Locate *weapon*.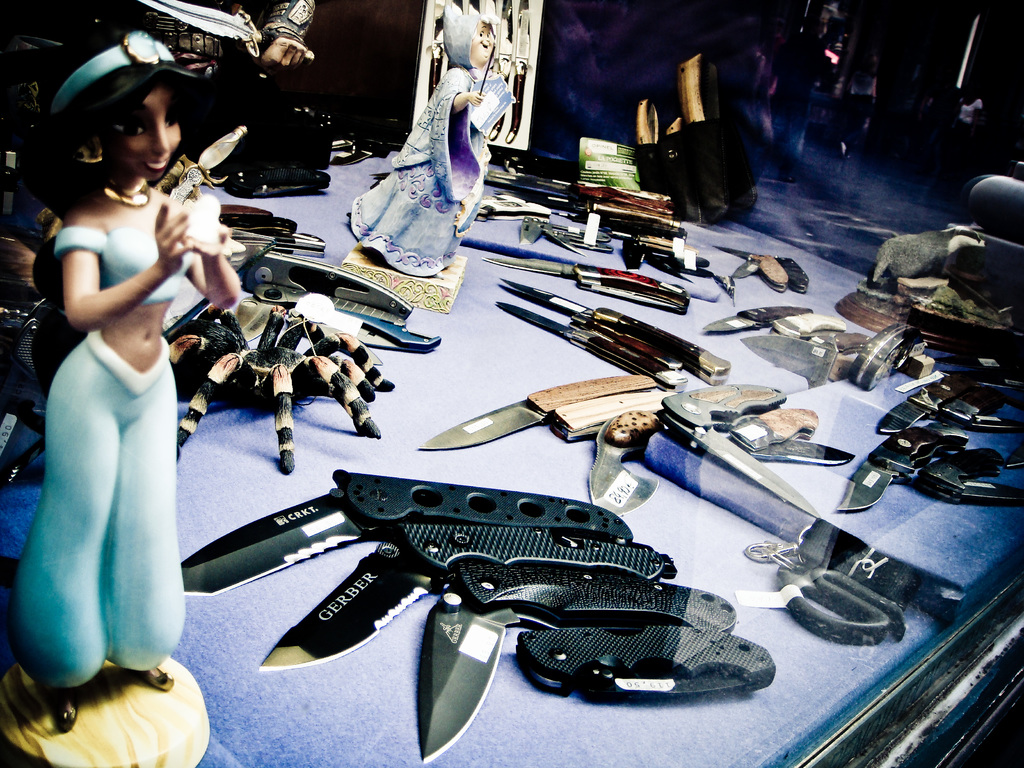
Bounding box: (179,465,632,604).
